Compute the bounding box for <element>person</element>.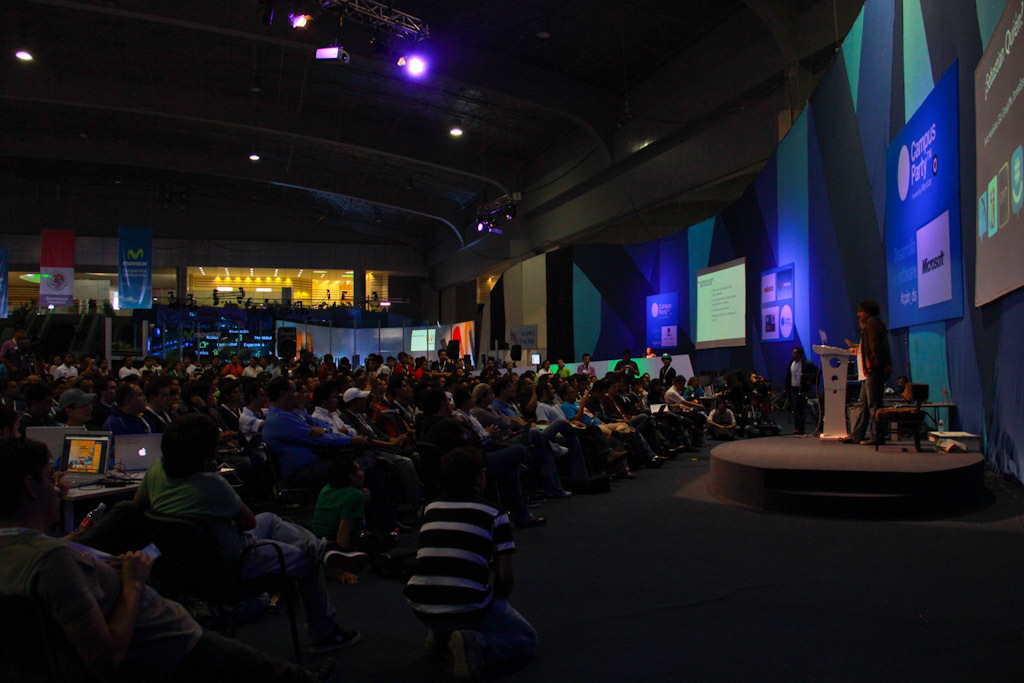
[849,302,892,443].
